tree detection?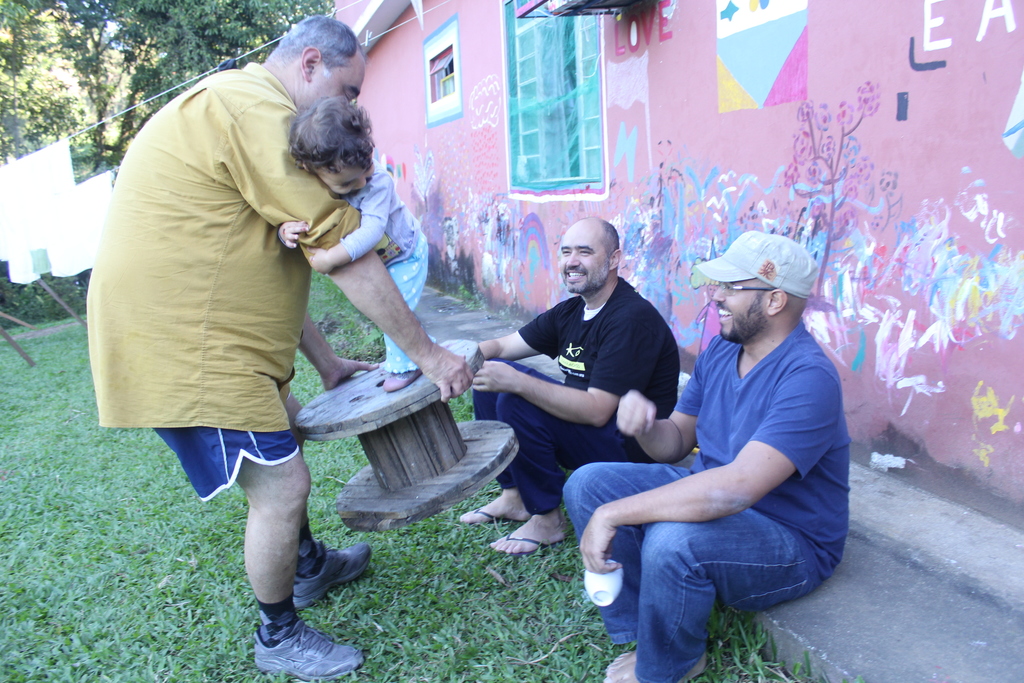
bbox=(0, 5, 349, 188)
